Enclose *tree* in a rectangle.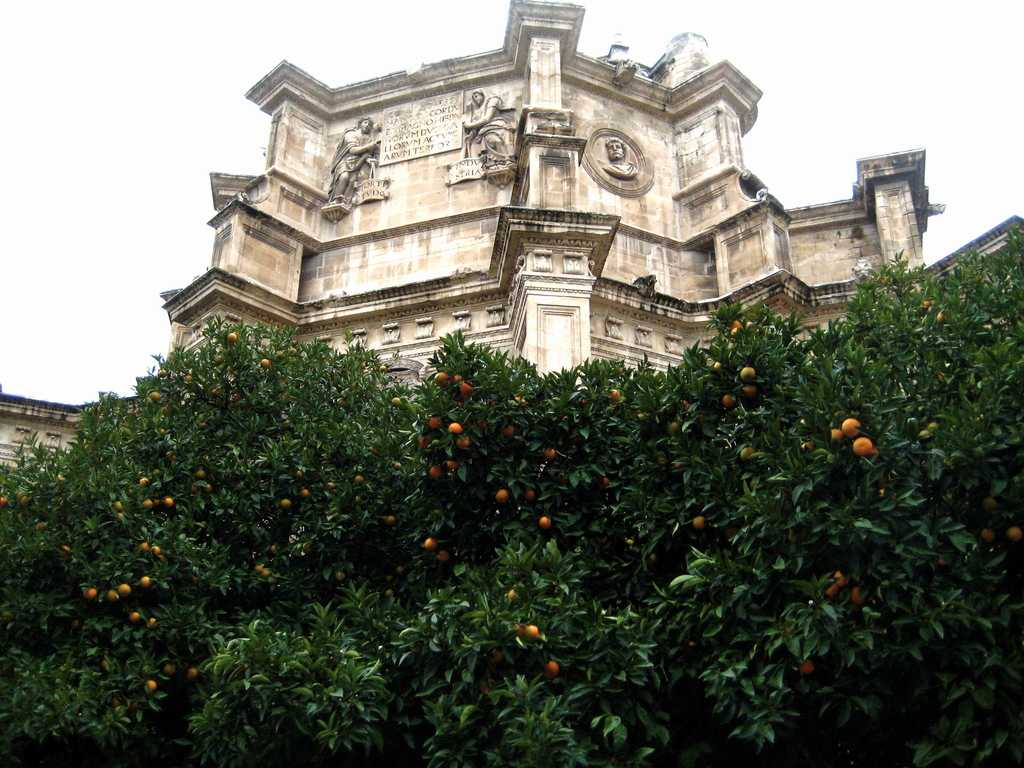
select_region(633, 294, 888, 531).
